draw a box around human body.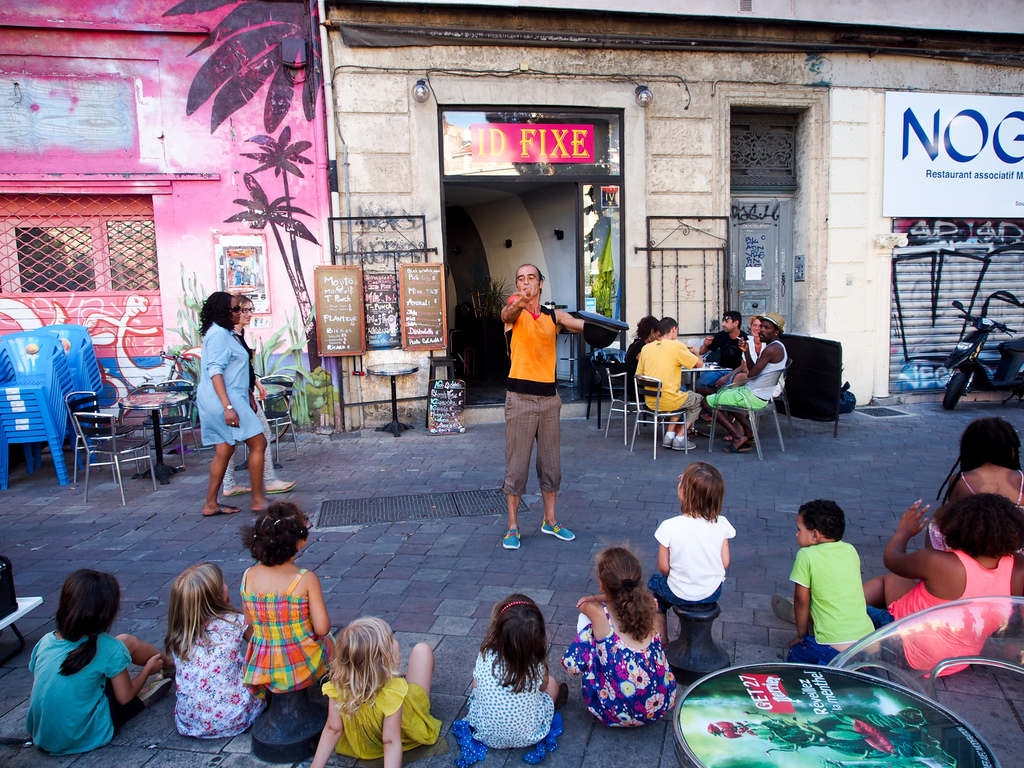
box(457, 588, 566, 767).
